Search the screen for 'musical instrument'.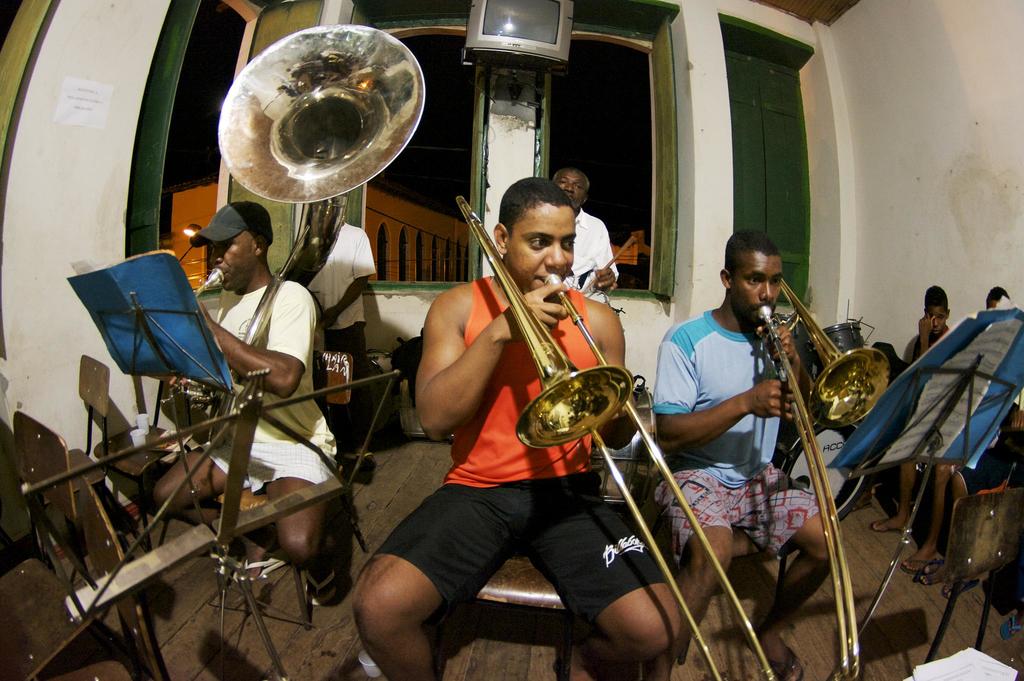
Found at bbox=(767, 409, 864, 514).
